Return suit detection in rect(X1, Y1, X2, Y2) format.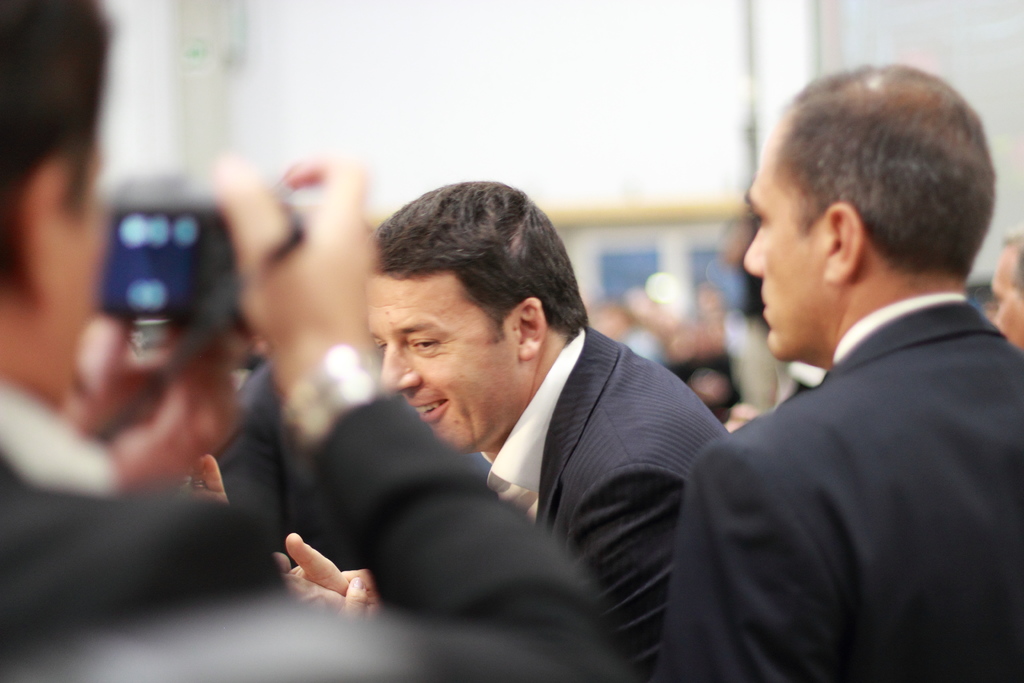
rect(214, 359, 371, 572).
